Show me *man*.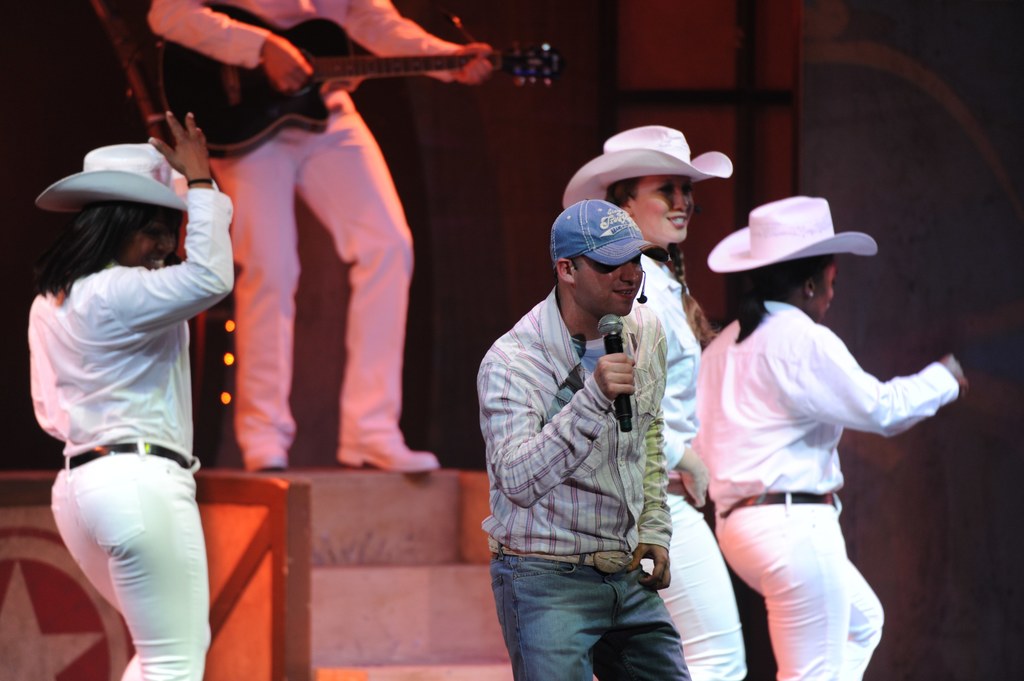
*man* is here: [145, 0, 495, 478].
